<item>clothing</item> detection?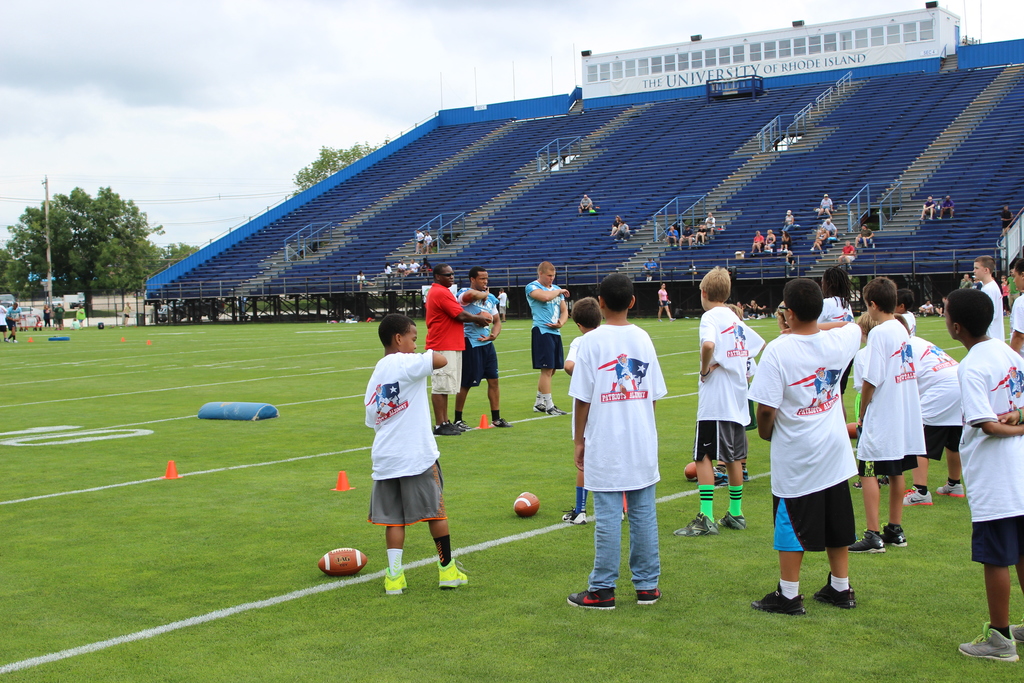
(x1=655, y1=284, x2=669, y2=306)
